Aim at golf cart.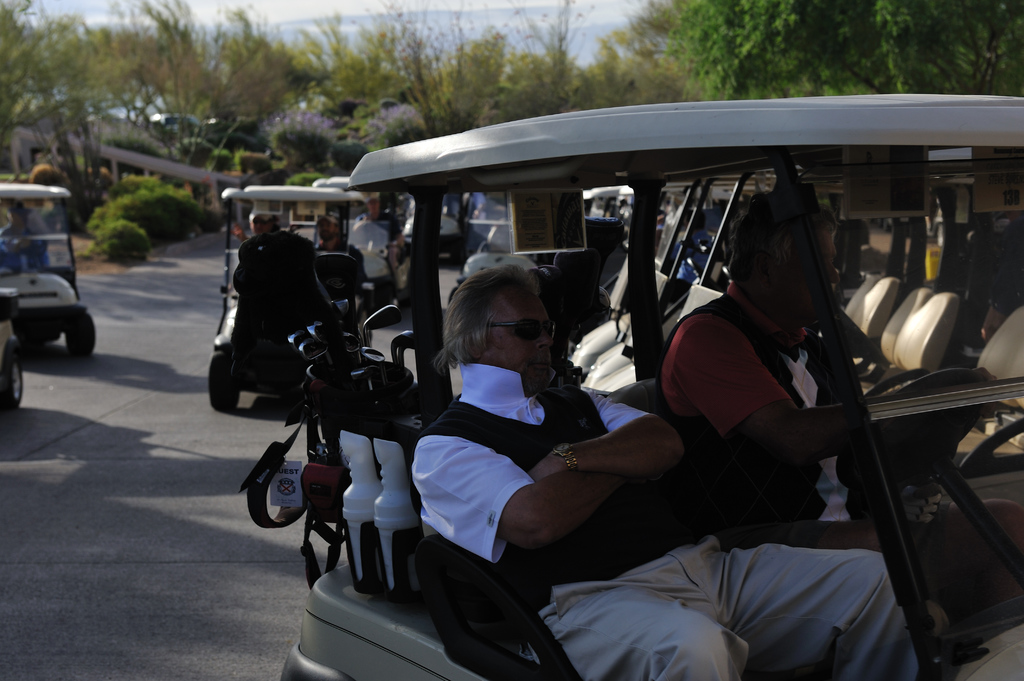
Aimed at detection(207, 186, 369, 413).
